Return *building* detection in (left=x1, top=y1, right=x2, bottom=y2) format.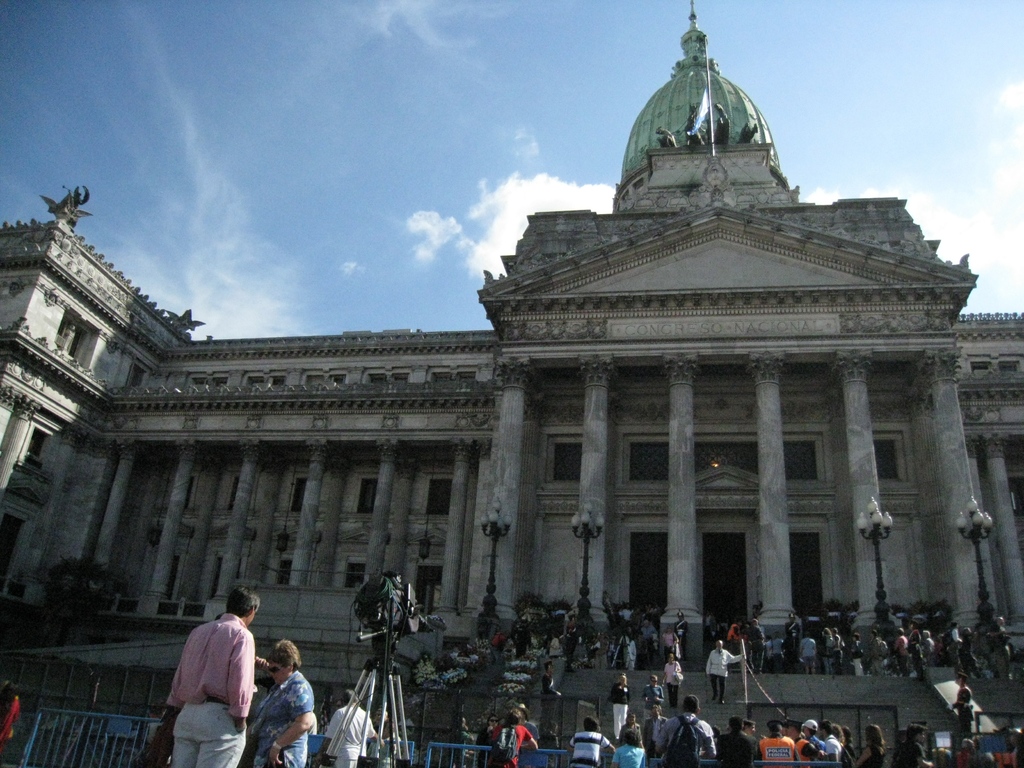
(left=0, top=0, right=1023, bottom=749).
